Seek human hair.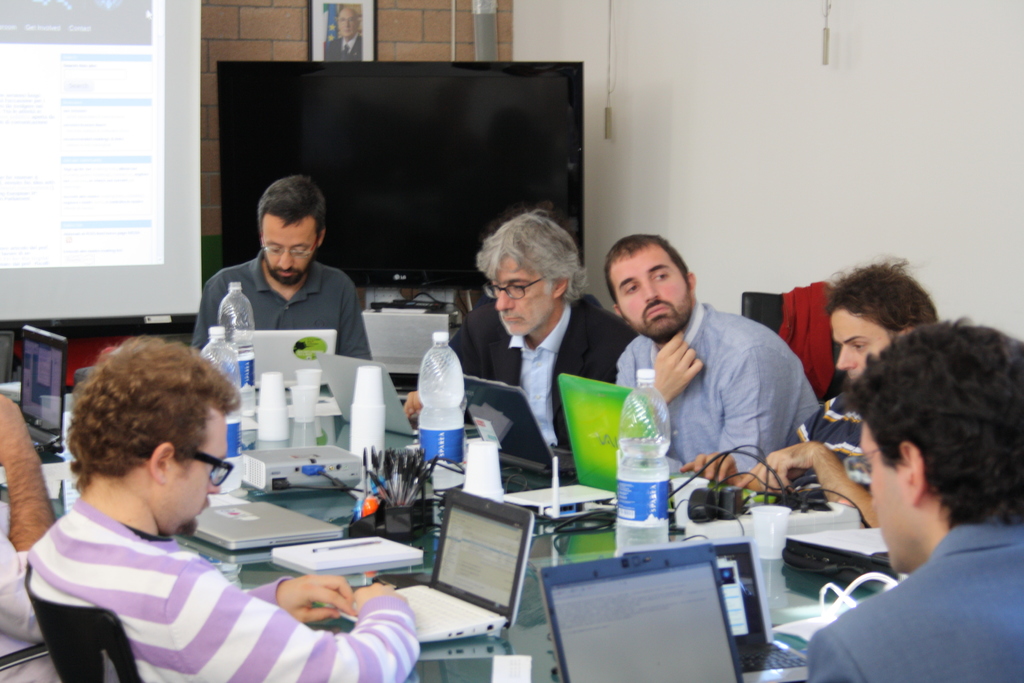
(828,261,940,336).
